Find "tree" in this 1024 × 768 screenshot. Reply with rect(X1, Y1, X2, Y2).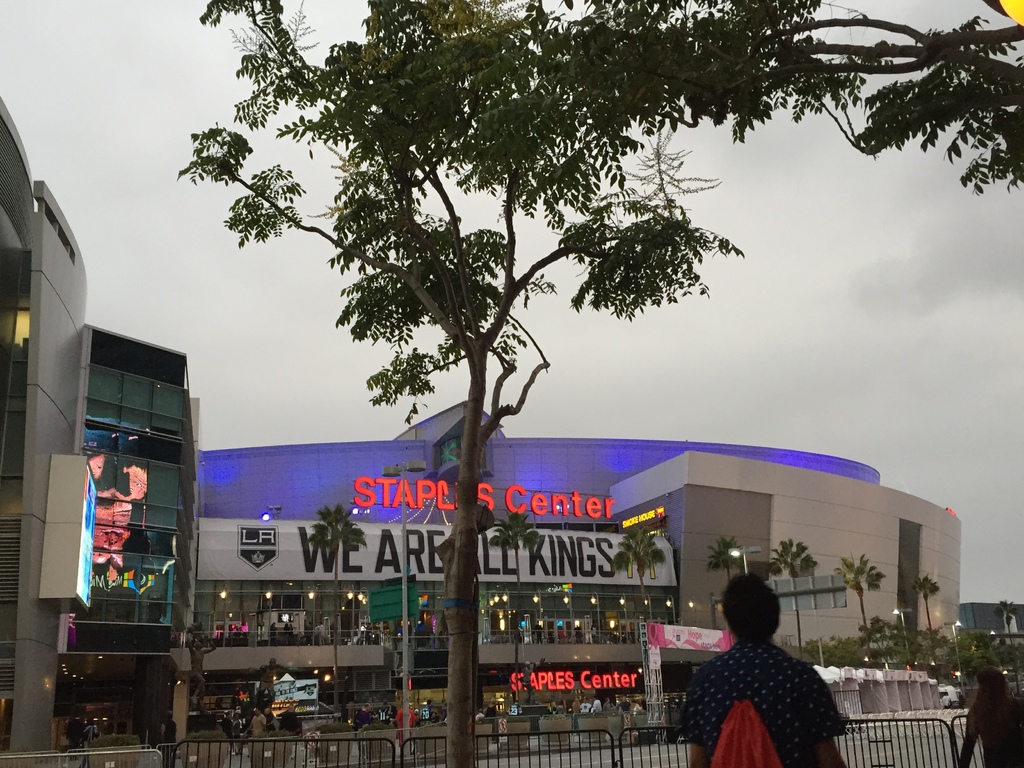
rect(769, 538, 832, 664).
